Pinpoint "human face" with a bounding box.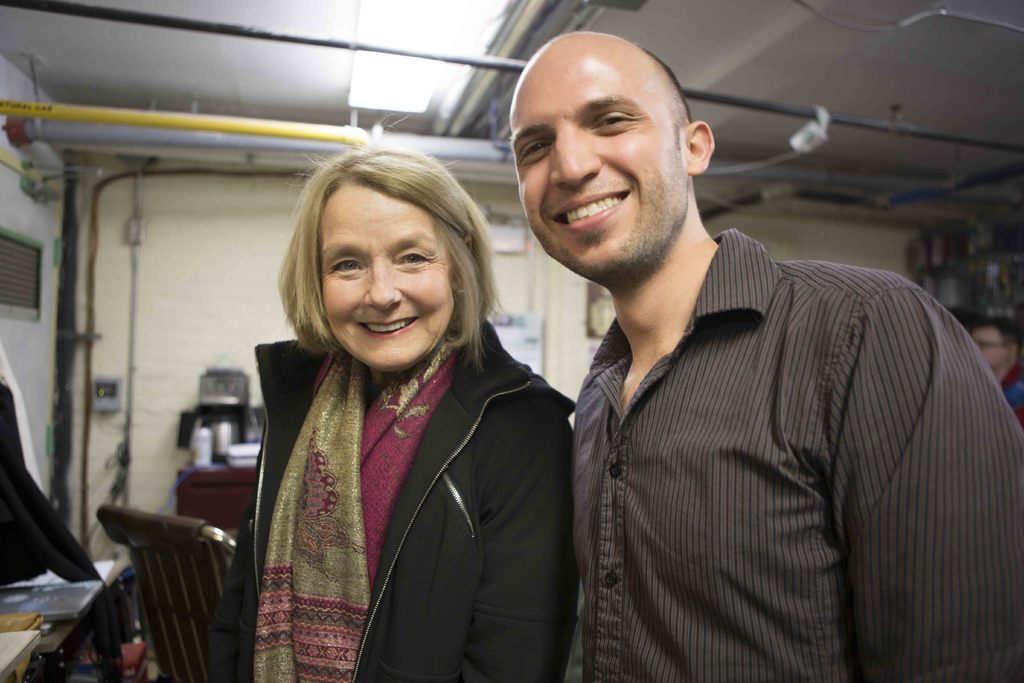
{"left": 512, "top": 56, "right": 689, "bottom": 281}.
